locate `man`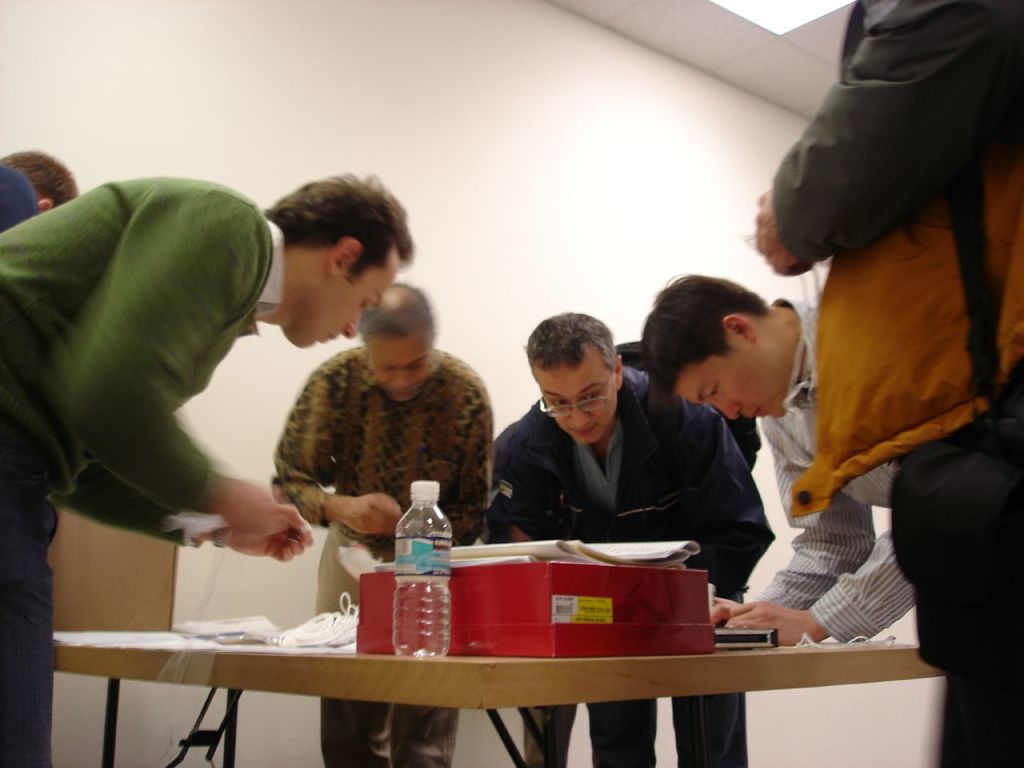
l=494, t=310, r=779, b=767
